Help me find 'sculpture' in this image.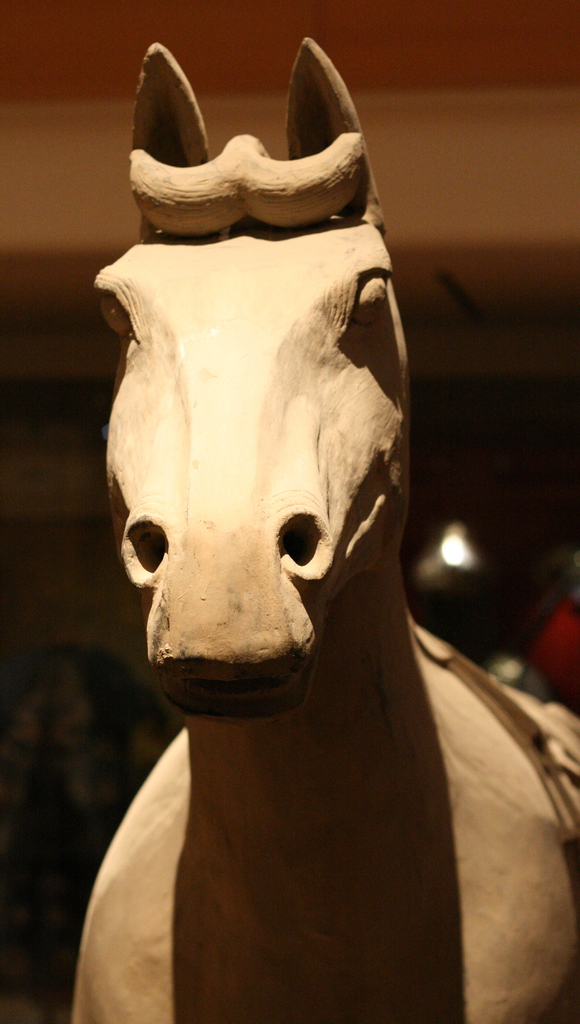
Found it: 60,48,579,1016.
